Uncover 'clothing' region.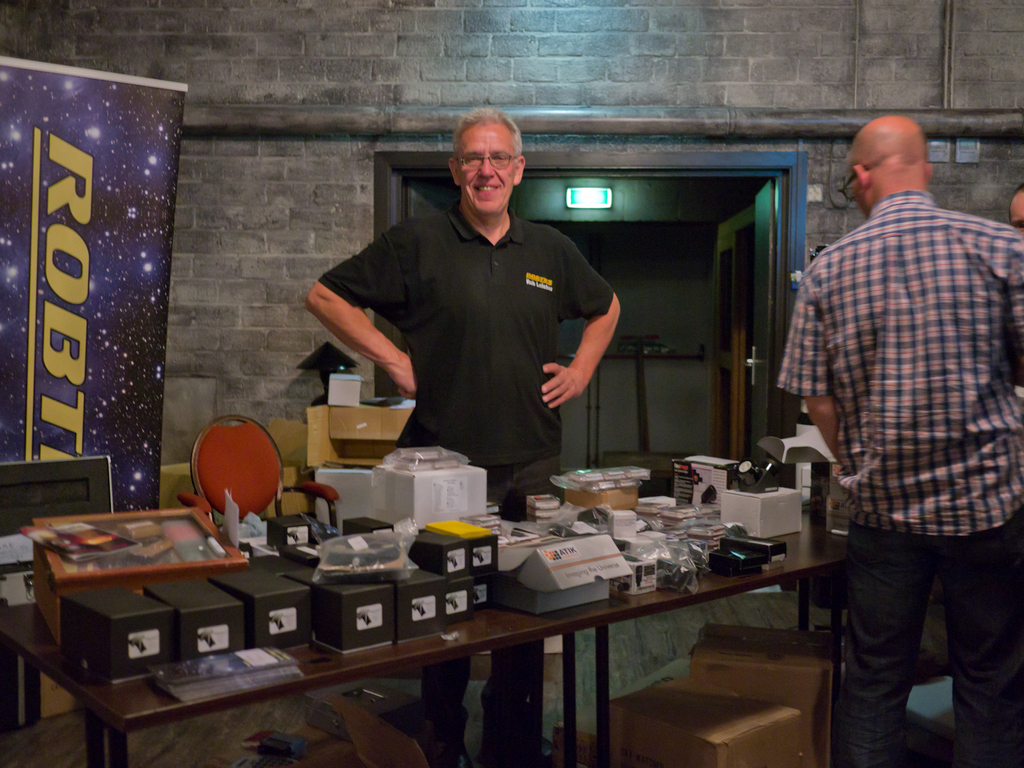
Uncovered: region(778, 191, 1023, 767).
